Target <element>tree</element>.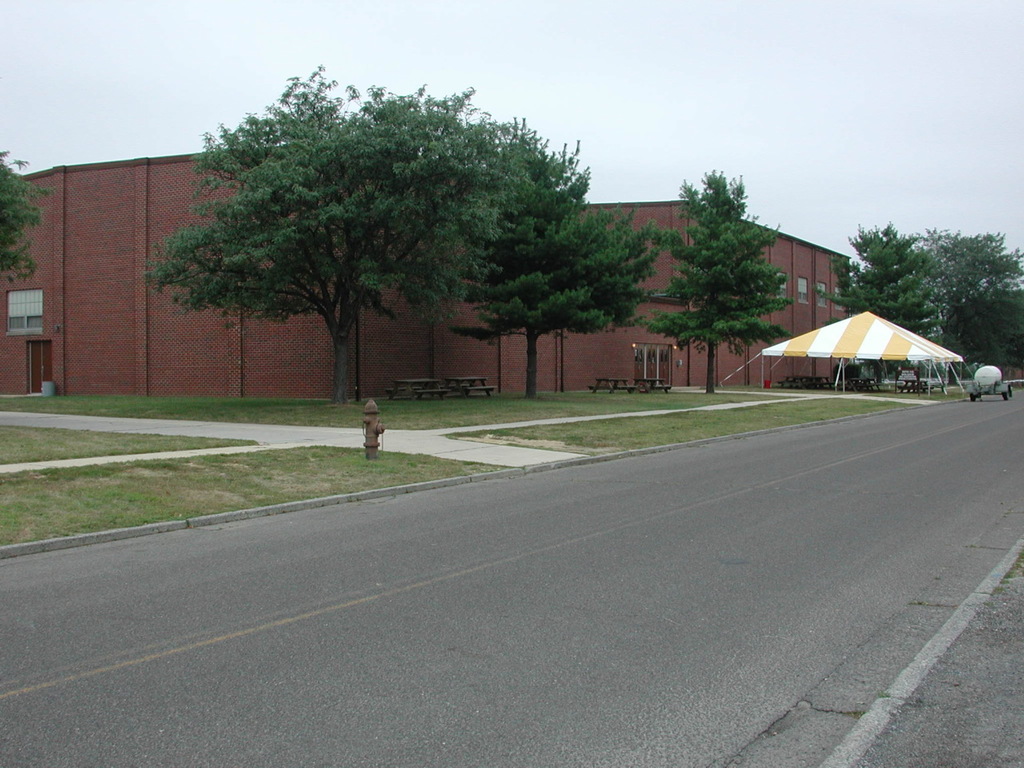
Target region: {"x1": 0, "y1": 146, "x2": 46, "y2": 282}.
